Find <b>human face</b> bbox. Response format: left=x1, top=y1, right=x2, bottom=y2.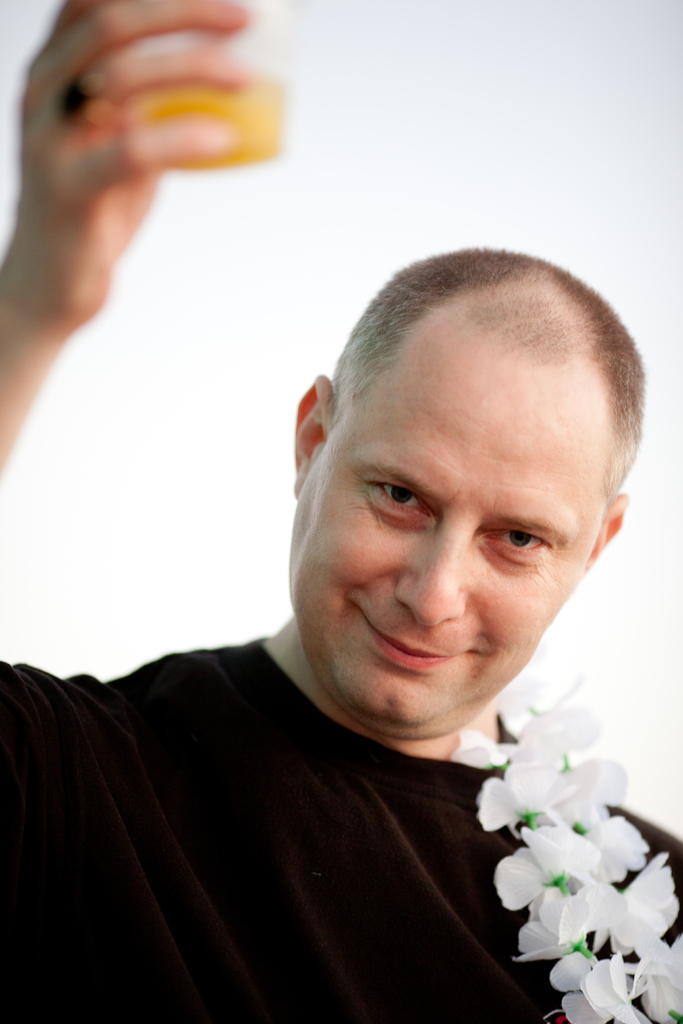
left=293, top=376, right=595, bottom=720.
